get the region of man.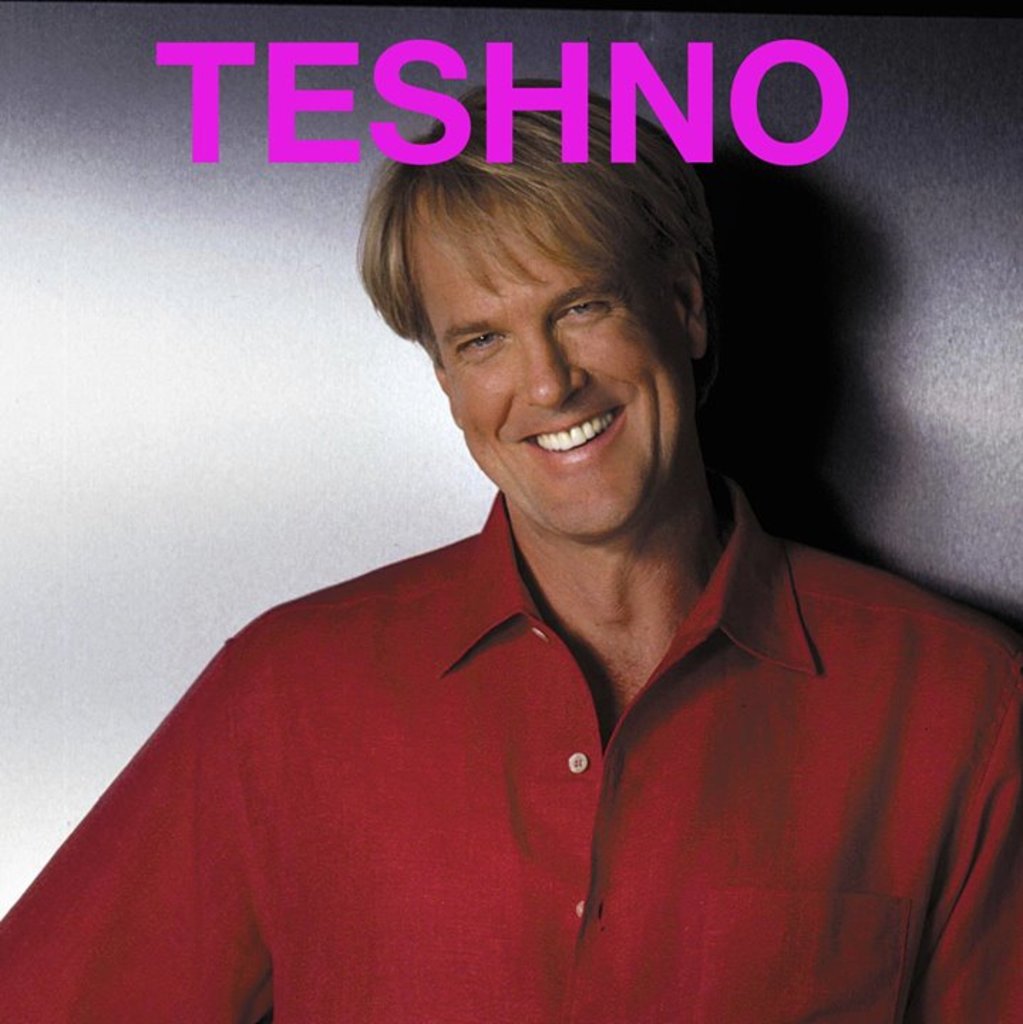
(44,92,997,957).
